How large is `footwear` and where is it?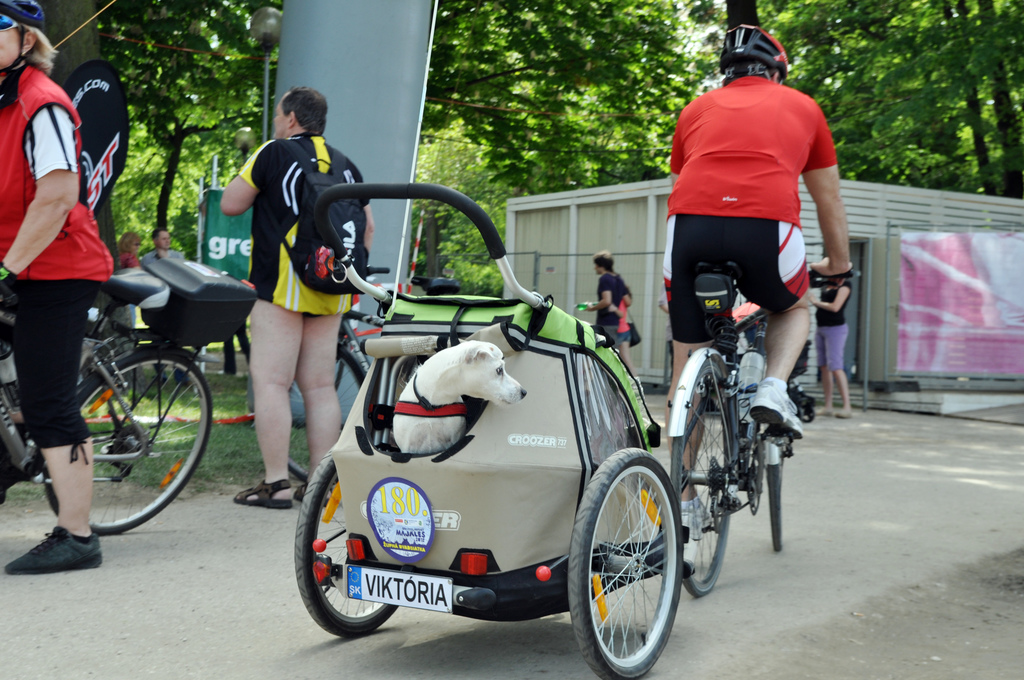
Bounding box: [x1=292, y1=478, x2=335, y2=508].
